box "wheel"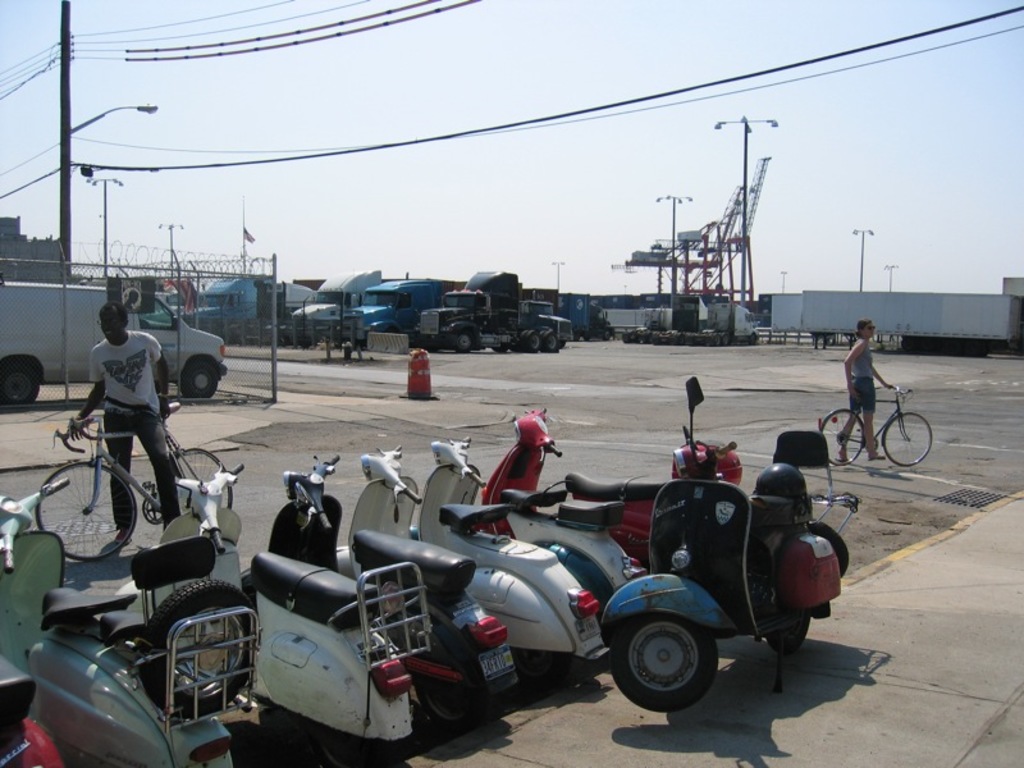
<bbox>29, 466, 140, 563</bbox>
